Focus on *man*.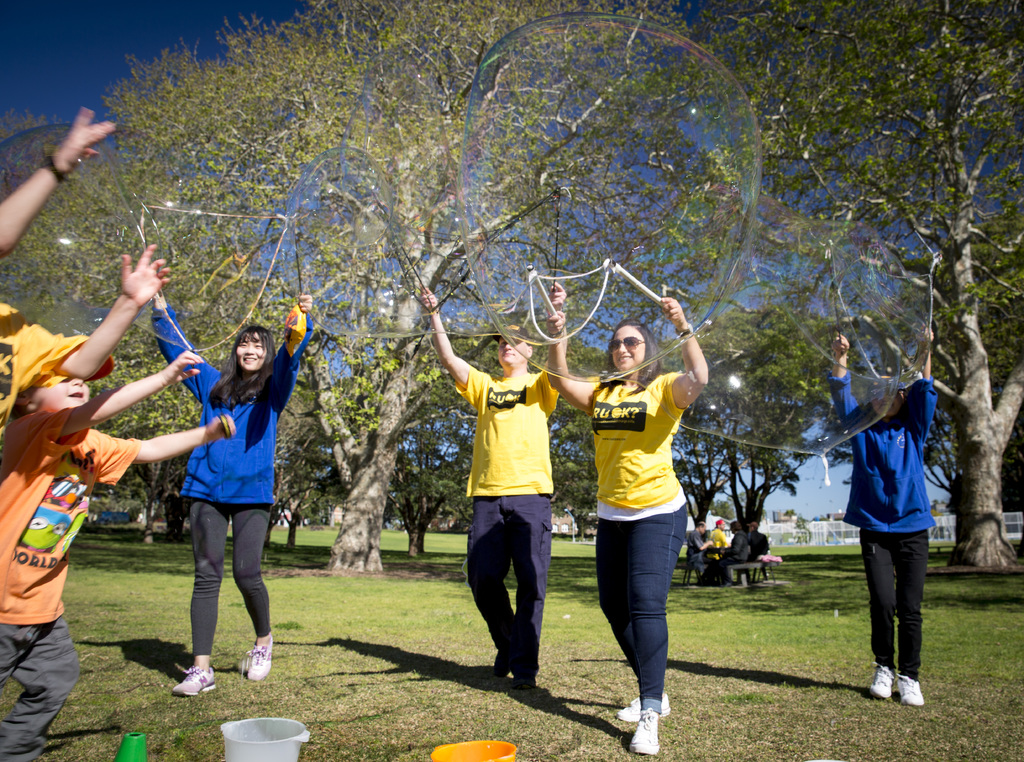
Focused at <region>712, 517, 733, 557</region>.
